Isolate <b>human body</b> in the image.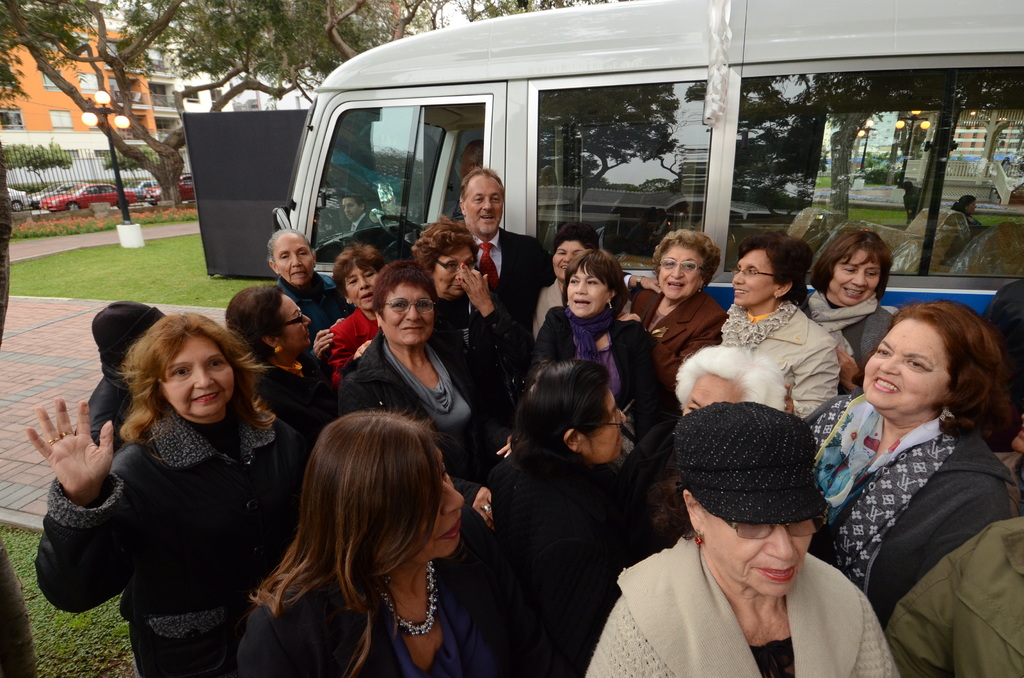
Isolated region: 819/296/891/379.
